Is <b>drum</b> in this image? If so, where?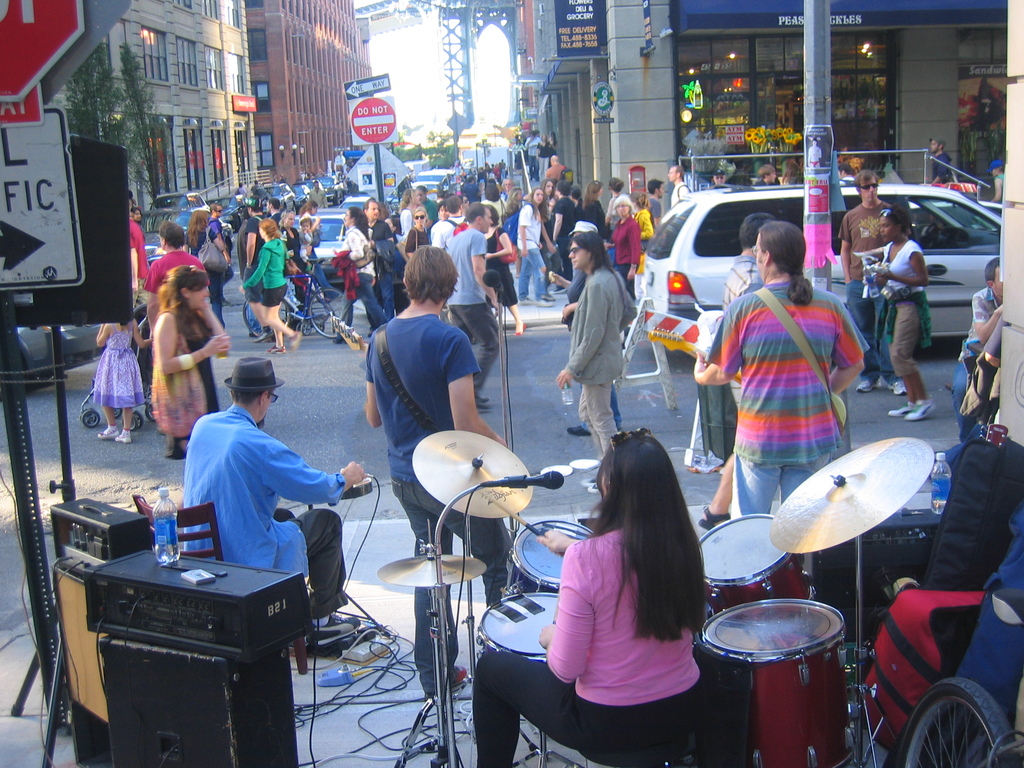
Yes, at region(474, 594, 556, 664).
